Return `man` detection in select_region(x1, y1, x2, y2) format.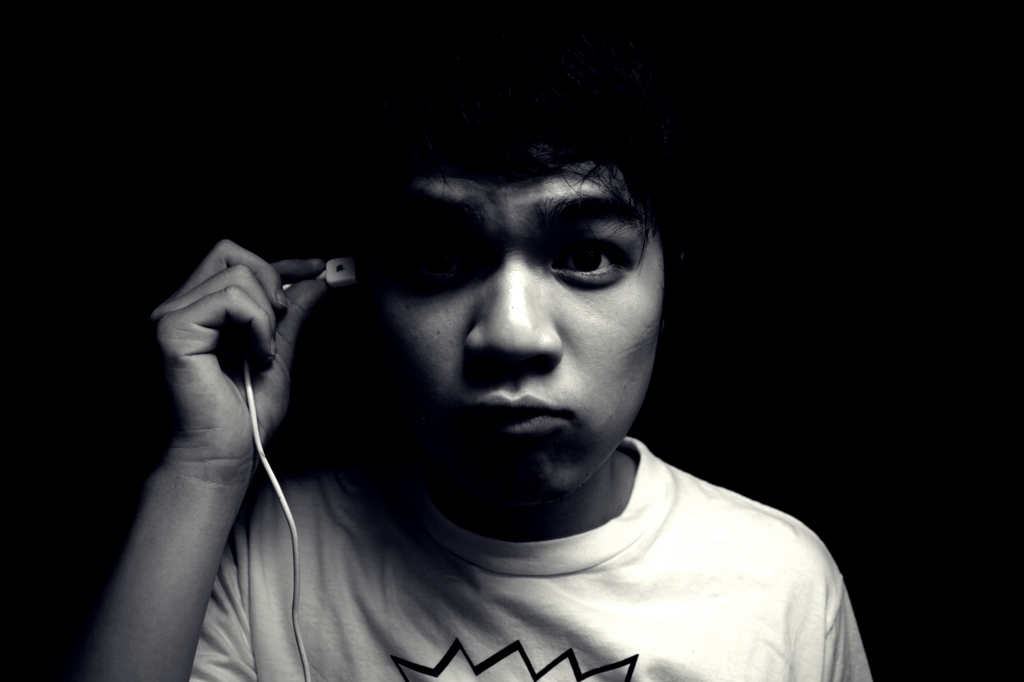
select_region(81, 108, 870, 681).
